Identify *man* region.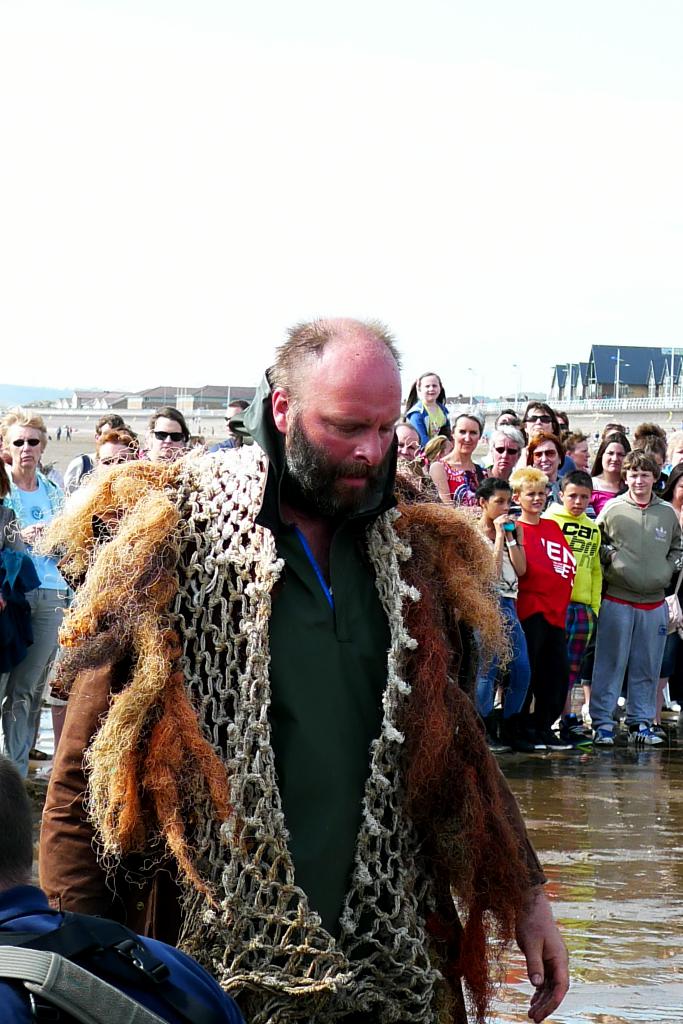
Region: 38, 314, 569, 1023.
